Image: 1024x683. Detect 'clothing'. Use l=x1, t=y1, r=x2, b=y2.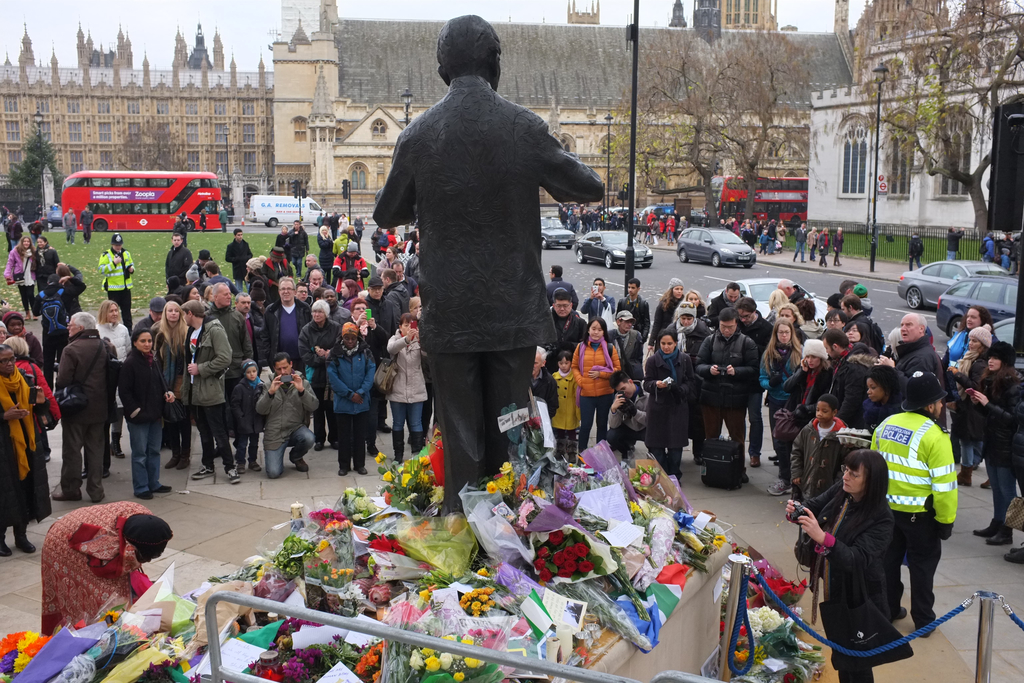
l=866, t=414, r=957, b=629.
